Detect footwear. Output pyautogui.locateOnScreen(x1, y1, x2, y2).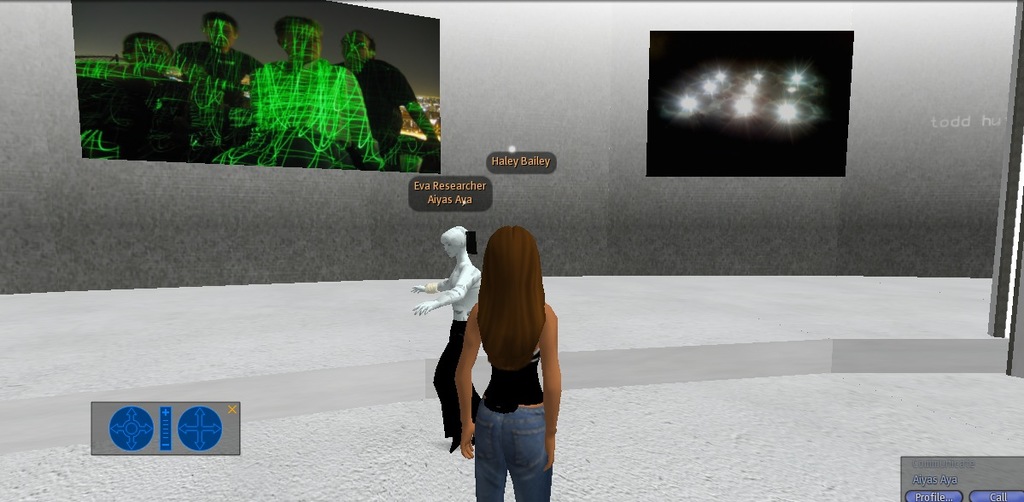
pyautogui.locateOnScreen(467, 417, 483, 444).
